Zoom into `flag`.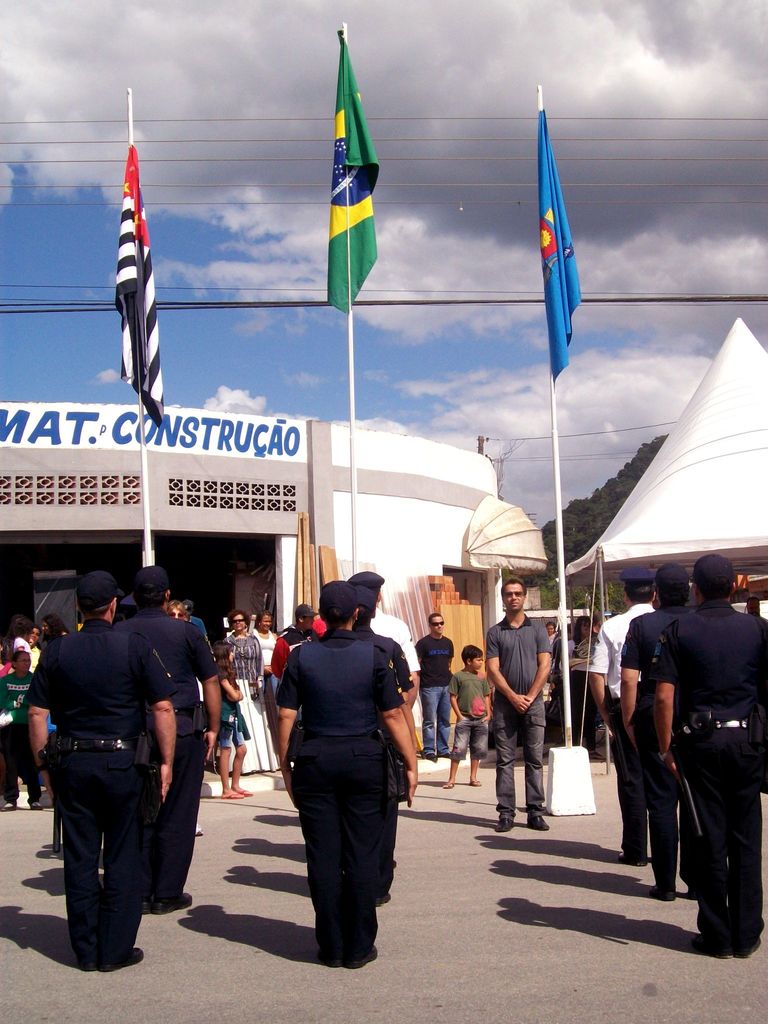
Zoom target: (113,147,171,430).
